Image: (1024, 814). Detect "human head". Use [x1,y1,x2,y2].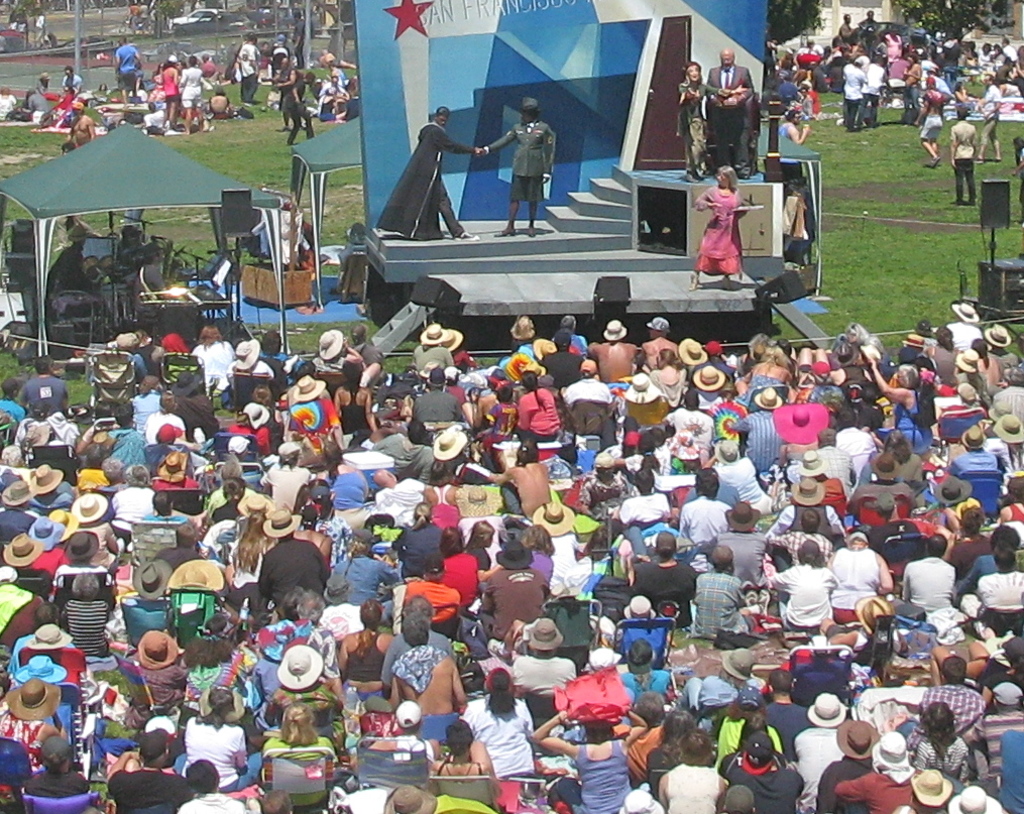
[211,88,228,97].
